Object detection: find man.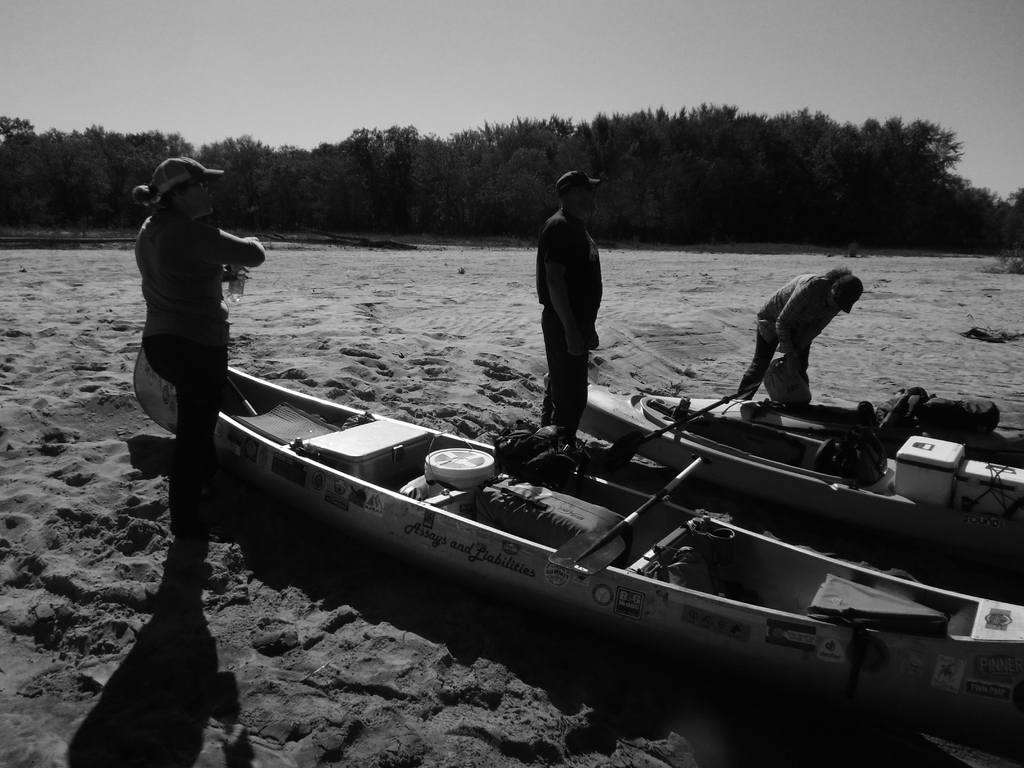
(145, 153, 287, 527).
